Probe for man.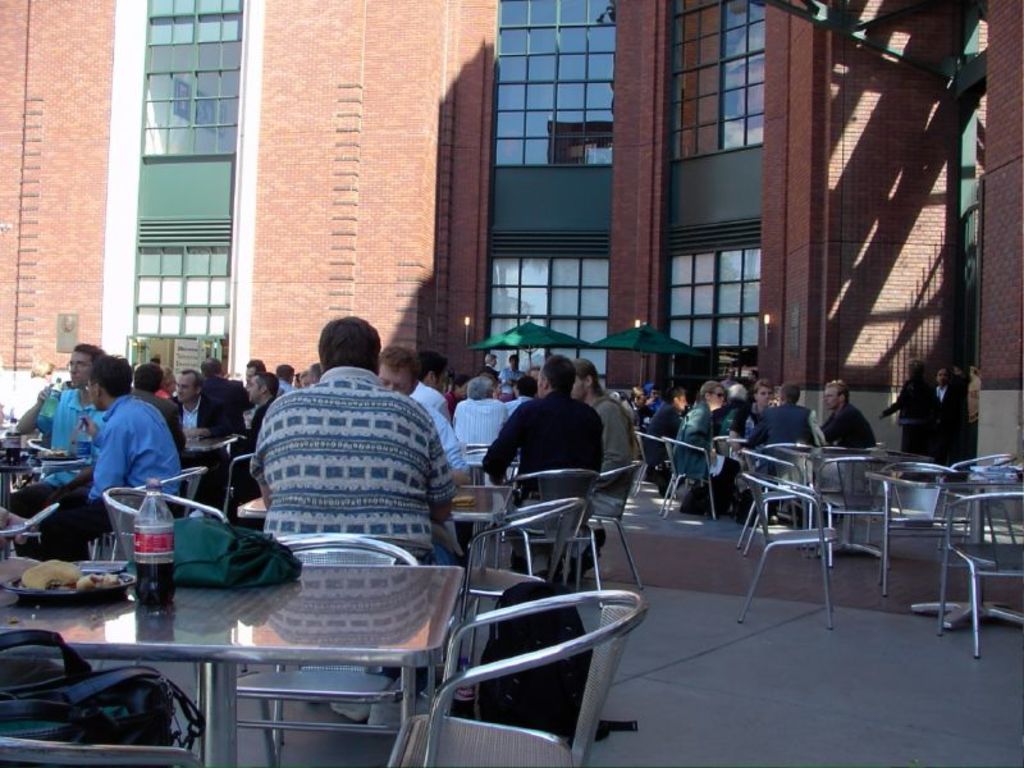
Probe result: {"x1": 68, "y1": 362, "x2": 182, "y2": 532}.
